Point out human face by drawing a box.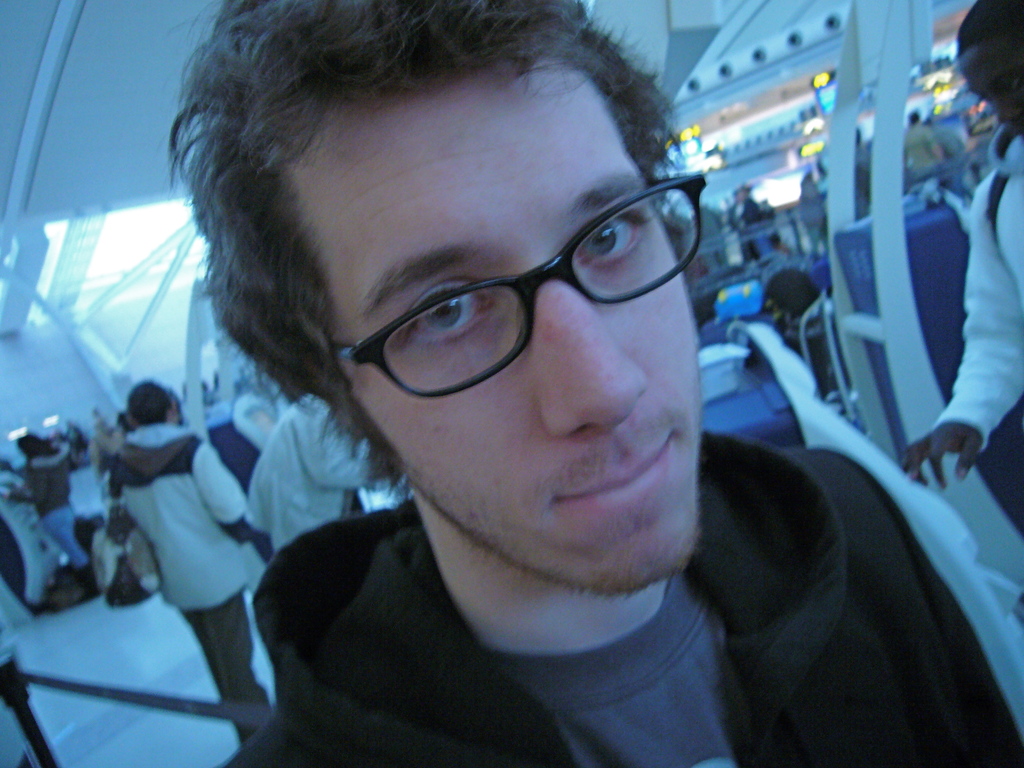
(956,33,1023,138).
